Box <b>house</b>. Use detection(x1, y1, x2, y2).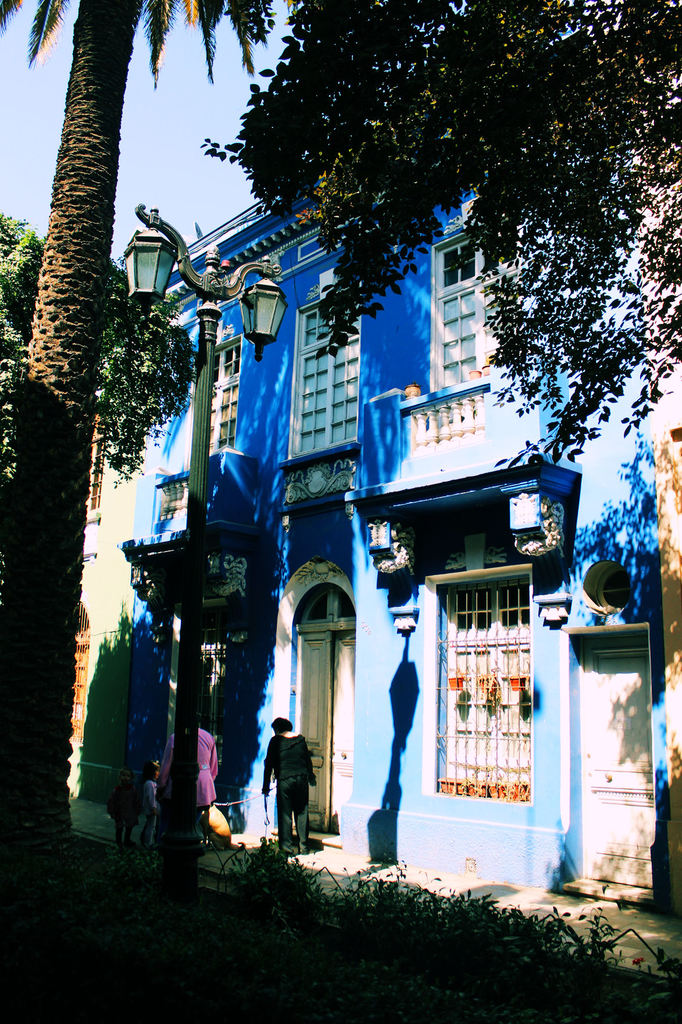
detection(89, 31, 642, 915).
